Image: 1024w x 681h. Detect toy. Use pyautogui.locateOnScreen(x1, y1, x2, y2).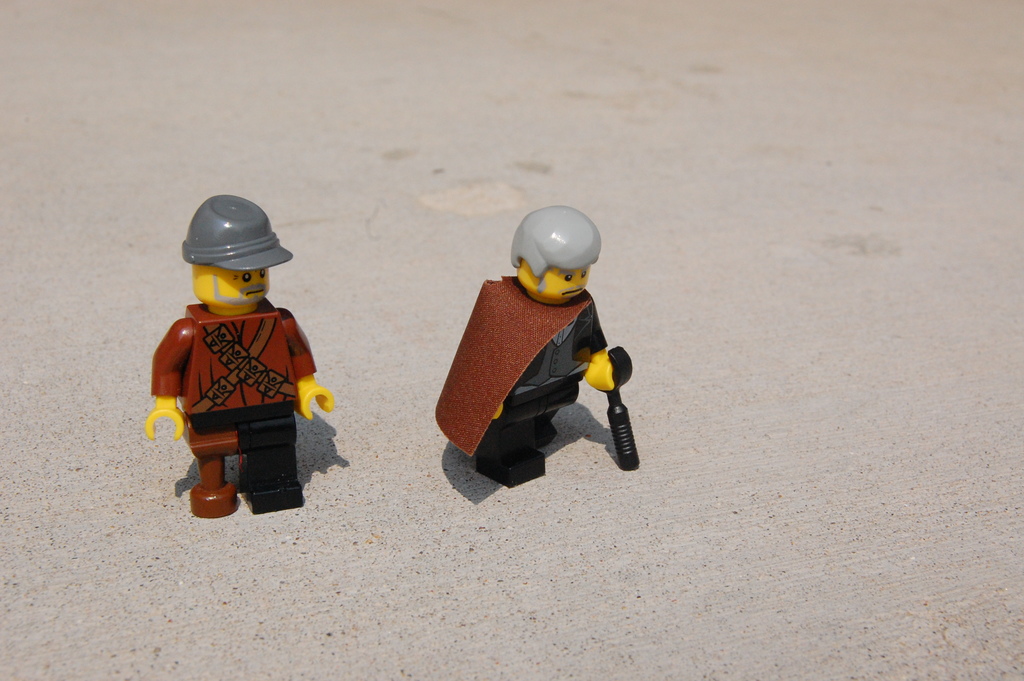
pyautogui.locateOnScreen(133, 186, 348, 515).
